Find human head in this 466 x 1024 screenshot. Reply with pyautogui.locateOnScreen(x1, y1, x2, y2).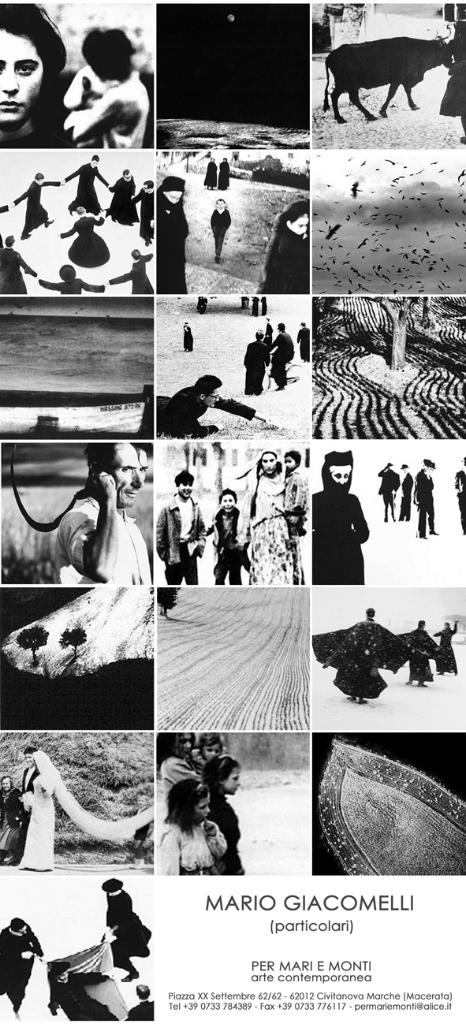
pyautogui.locateOnScreen(207, 757, 243, 795).
